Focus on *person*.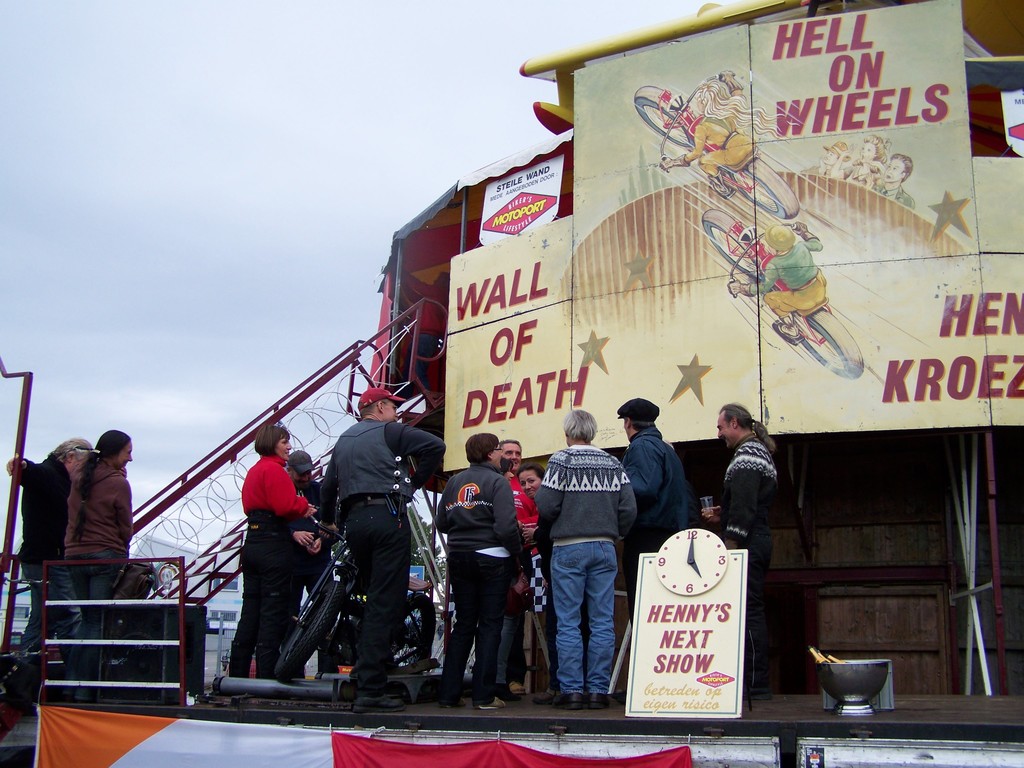
Focused at 1,436,93,680.
